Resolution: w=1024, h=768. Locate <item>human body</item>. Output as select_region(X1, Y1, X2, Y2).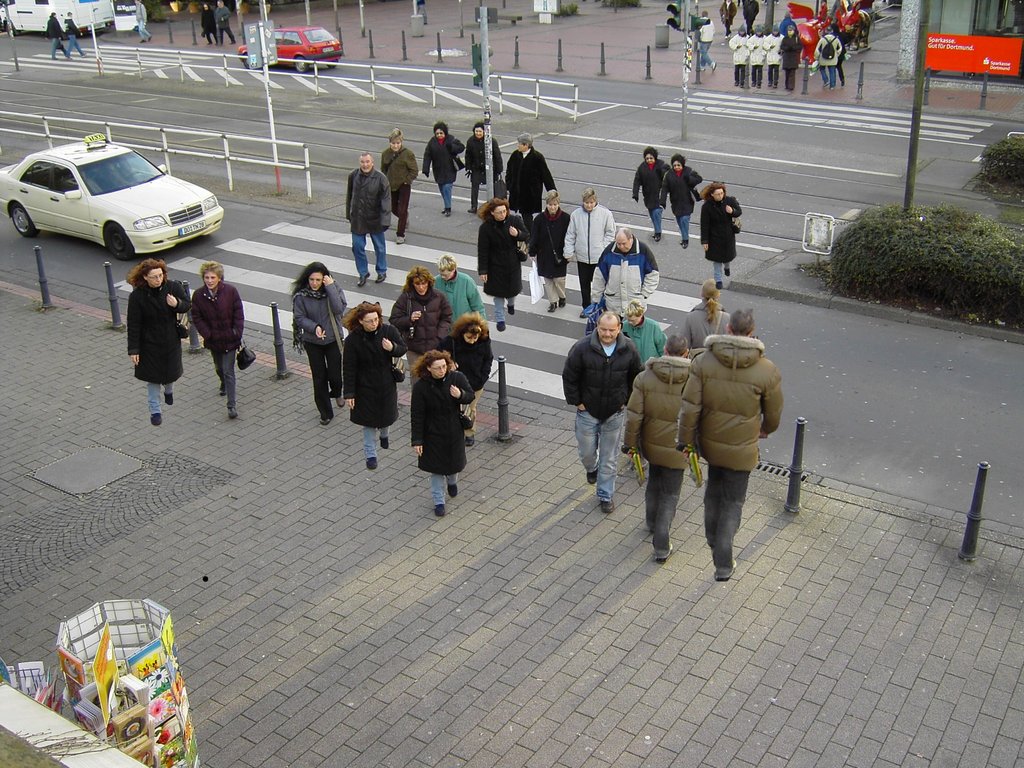
select_region(340, 317, 408, 468).
